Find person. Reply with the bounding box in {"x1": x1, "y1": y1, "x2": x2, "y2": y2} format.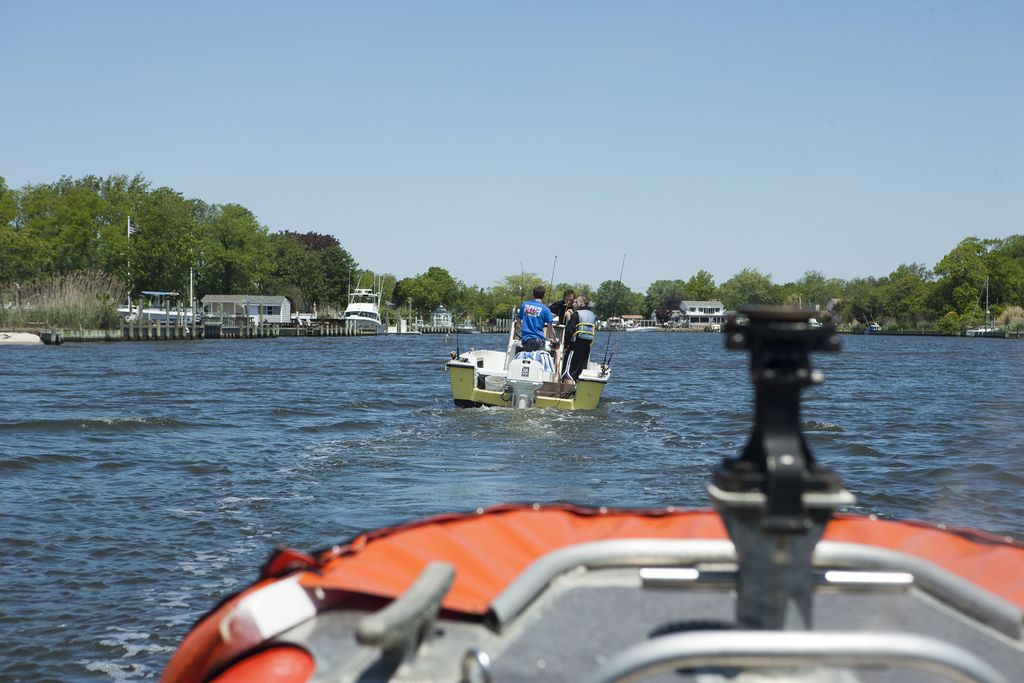
{"x1": 565, "y1": 295, "x2": 595, "y2": 399}.
